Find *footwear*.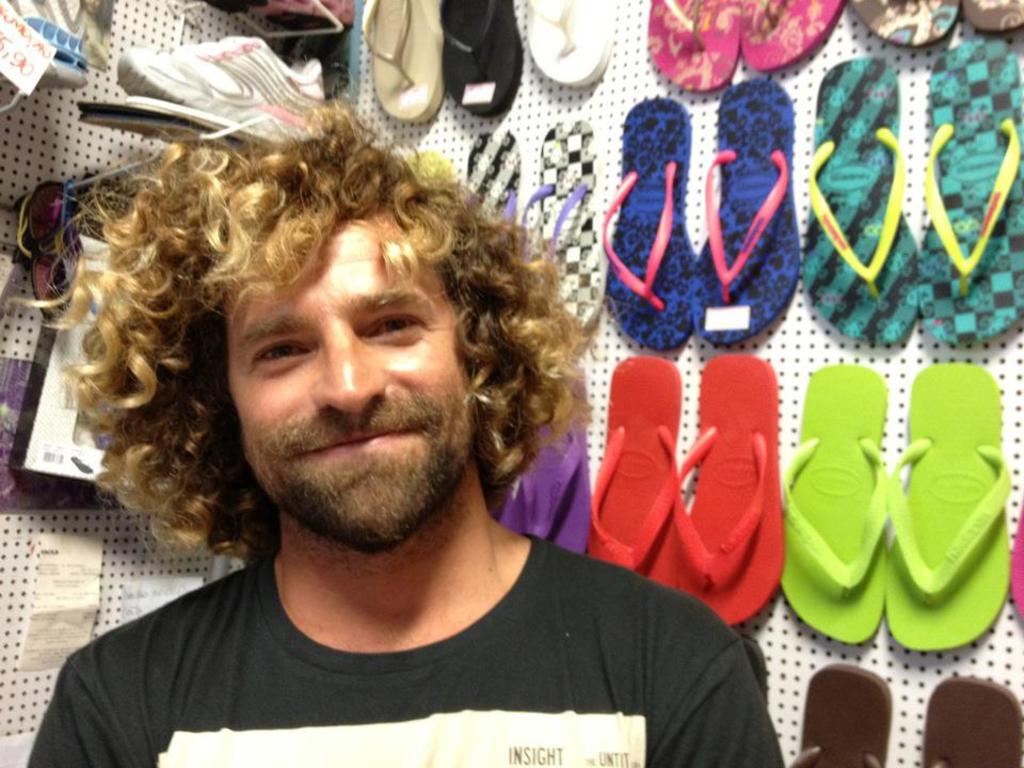
bbox=[115, 30, 326, 141].
